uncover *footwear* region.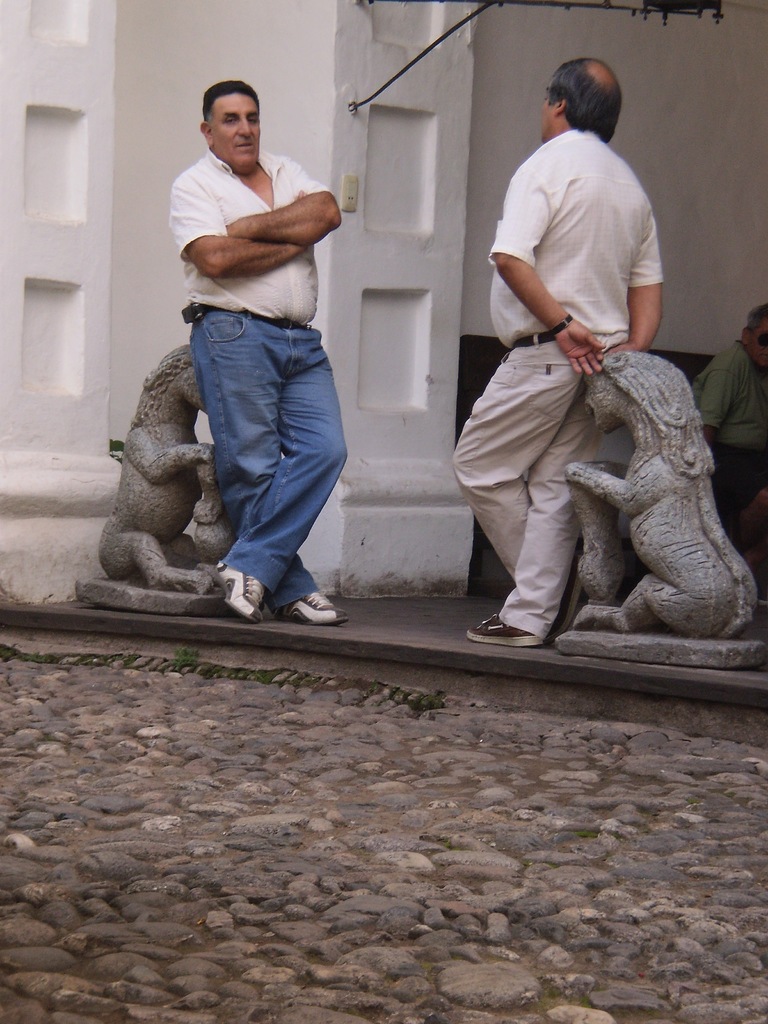
Uncovered: box(468, 614, 540, 645).
